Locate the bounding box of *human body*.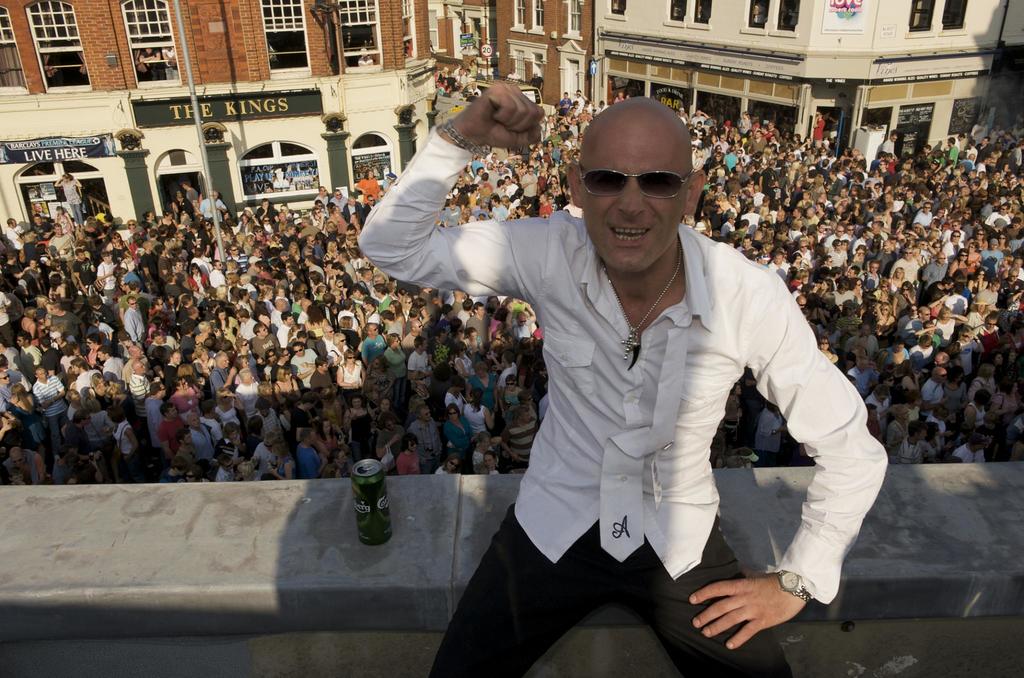
Bounding box: 993/351/1000/368.
